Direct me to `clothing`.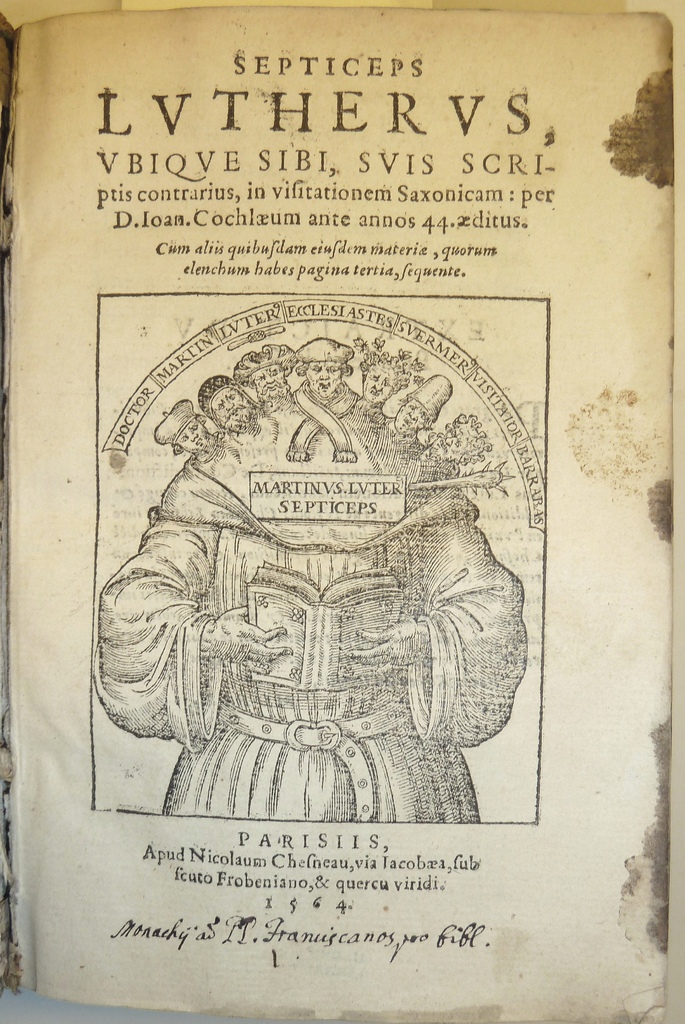
Direction: BBox(90, 383, 527, 822).
